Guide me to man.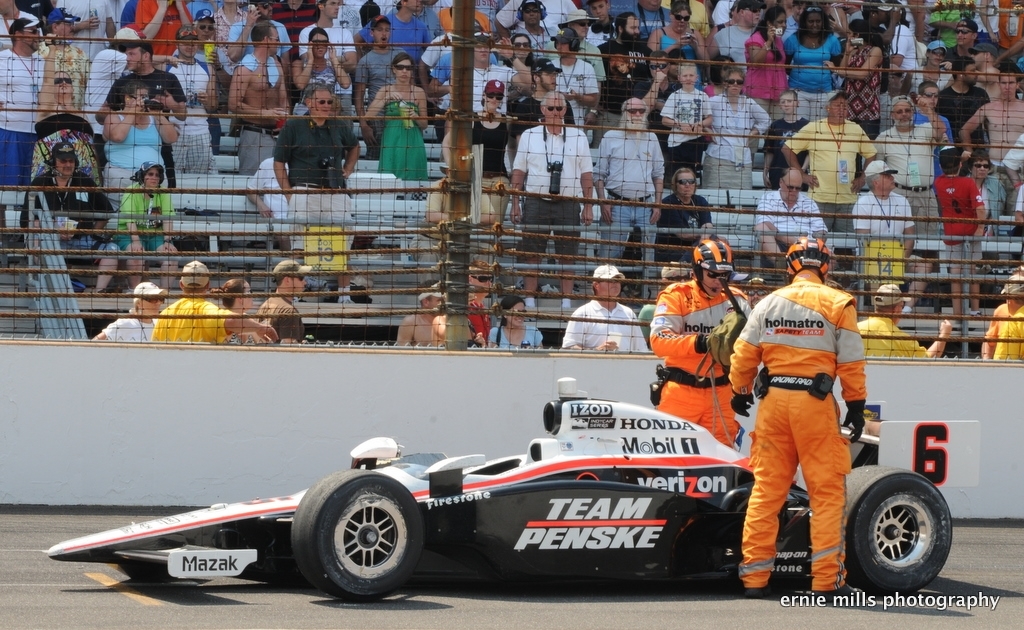
Guidance: bbox(227, 20, 285, 181).
